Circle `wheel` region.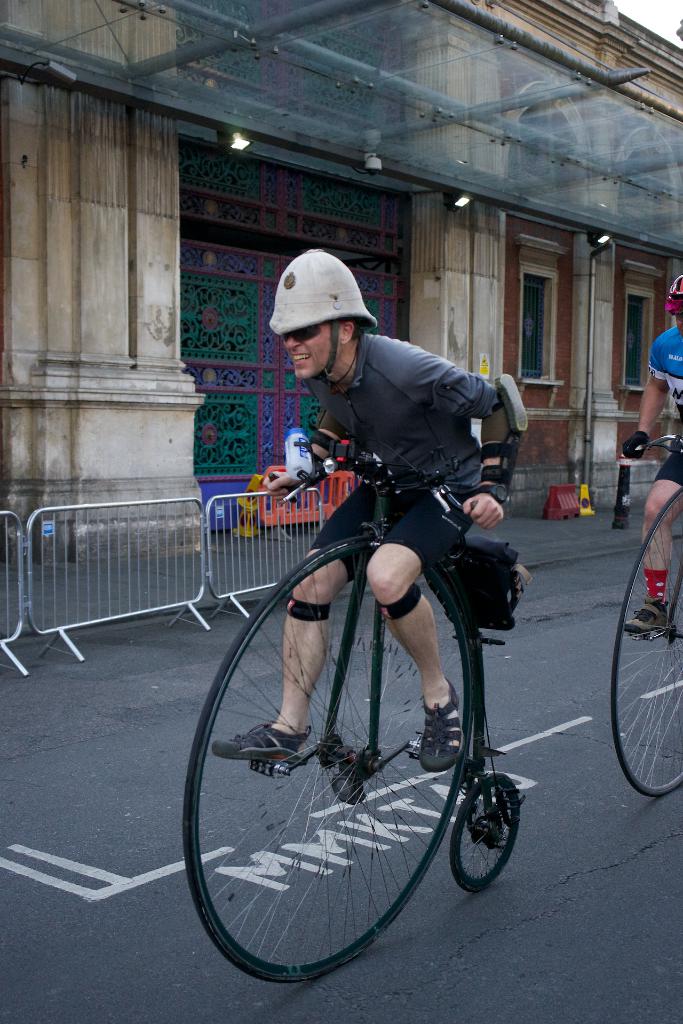
Region: rect(181, 529, 473, 982).
